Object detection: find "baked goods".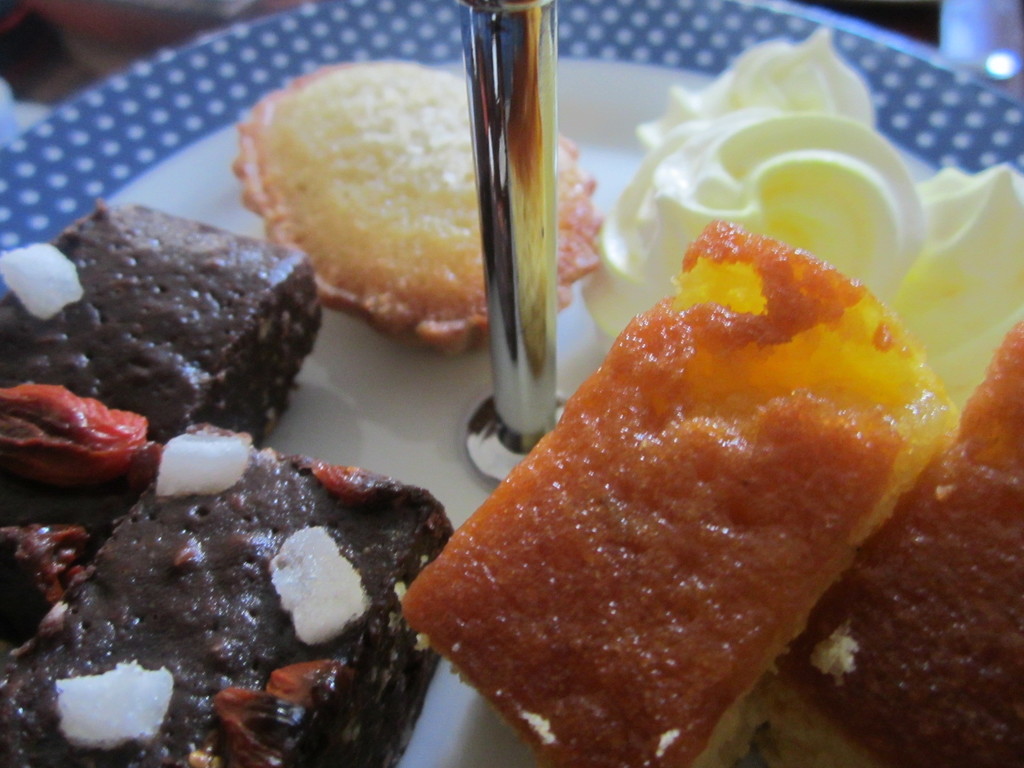
l=763, t=304, r=1023, b=767.
